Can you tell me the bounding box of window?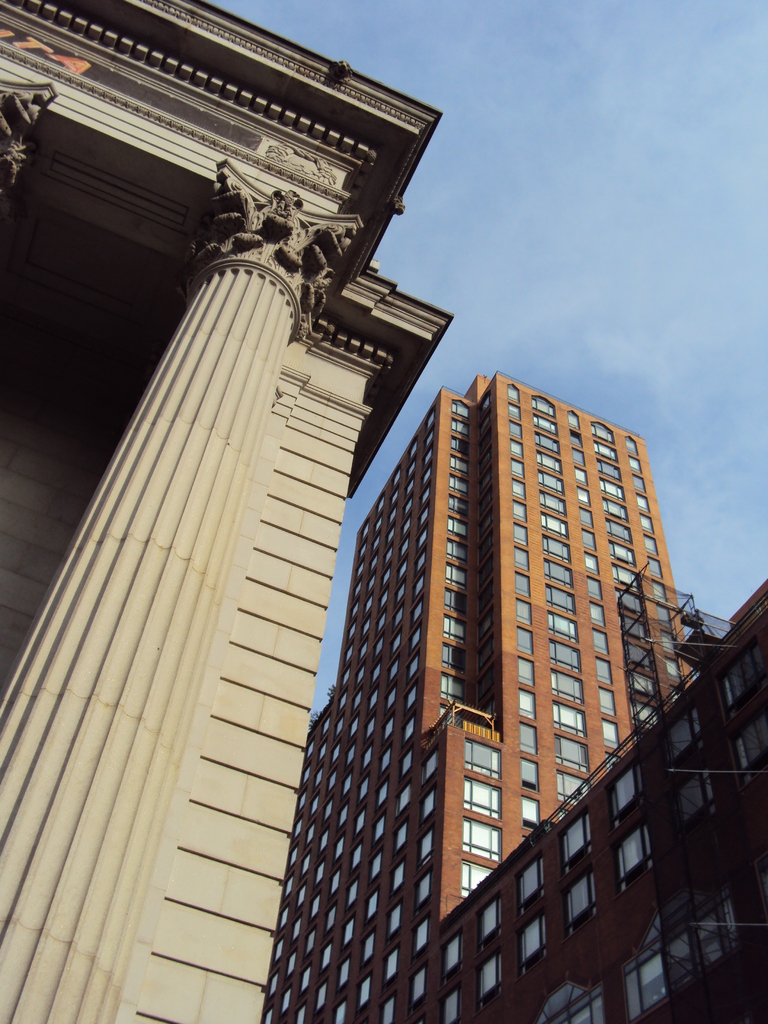
box(458, 865, 493, 899).
